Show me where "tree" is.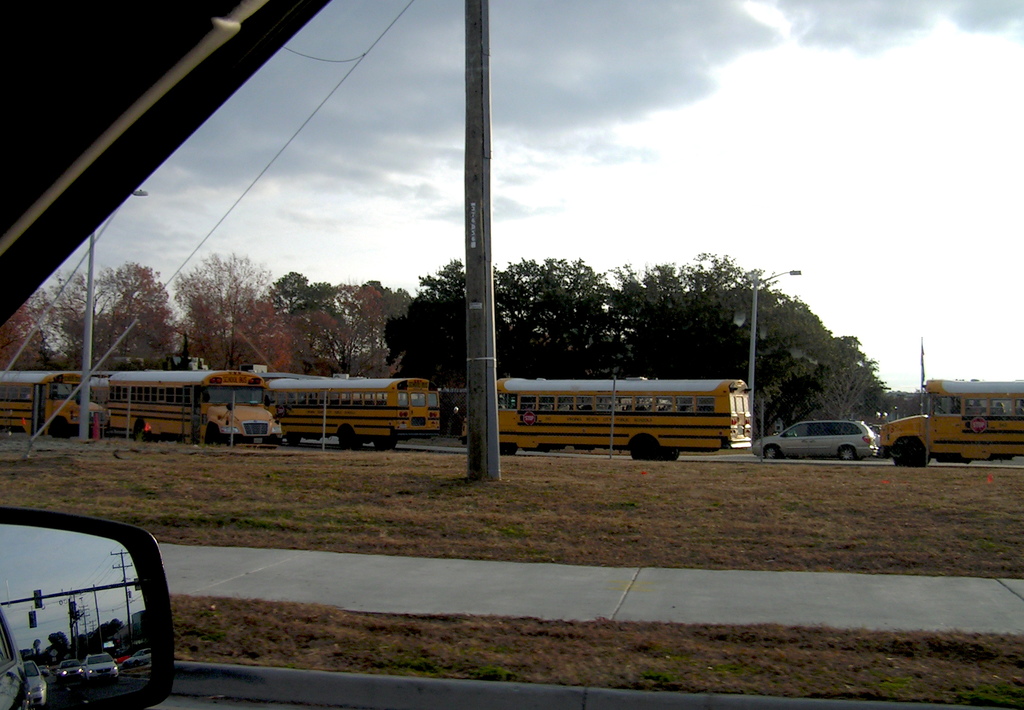
"tree" is at left=173, top=247, right=295, bottom=375.
